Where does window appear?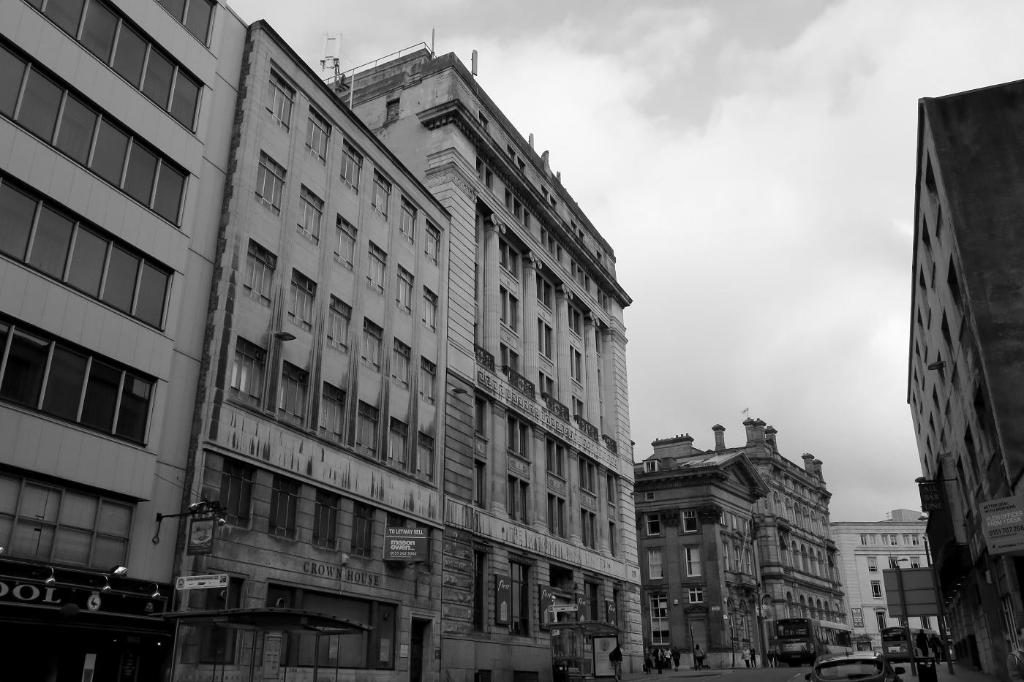
Appears at (505,474,532,528).
